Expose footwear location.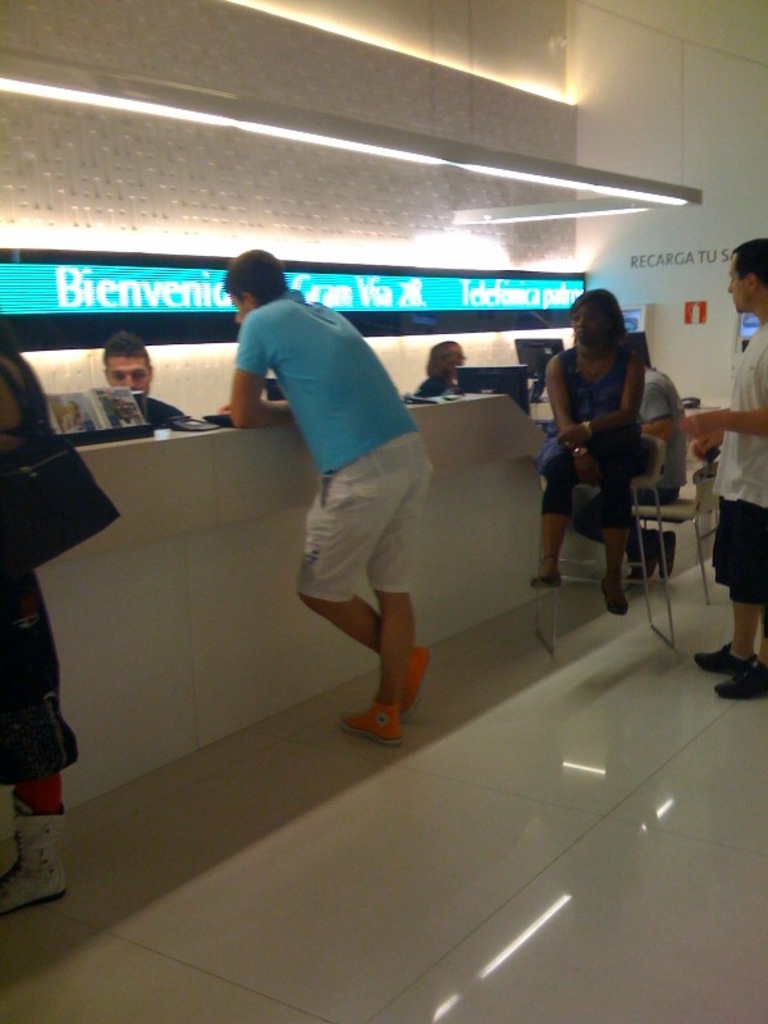
Exposed at box=[660, 529, 684, 575].
